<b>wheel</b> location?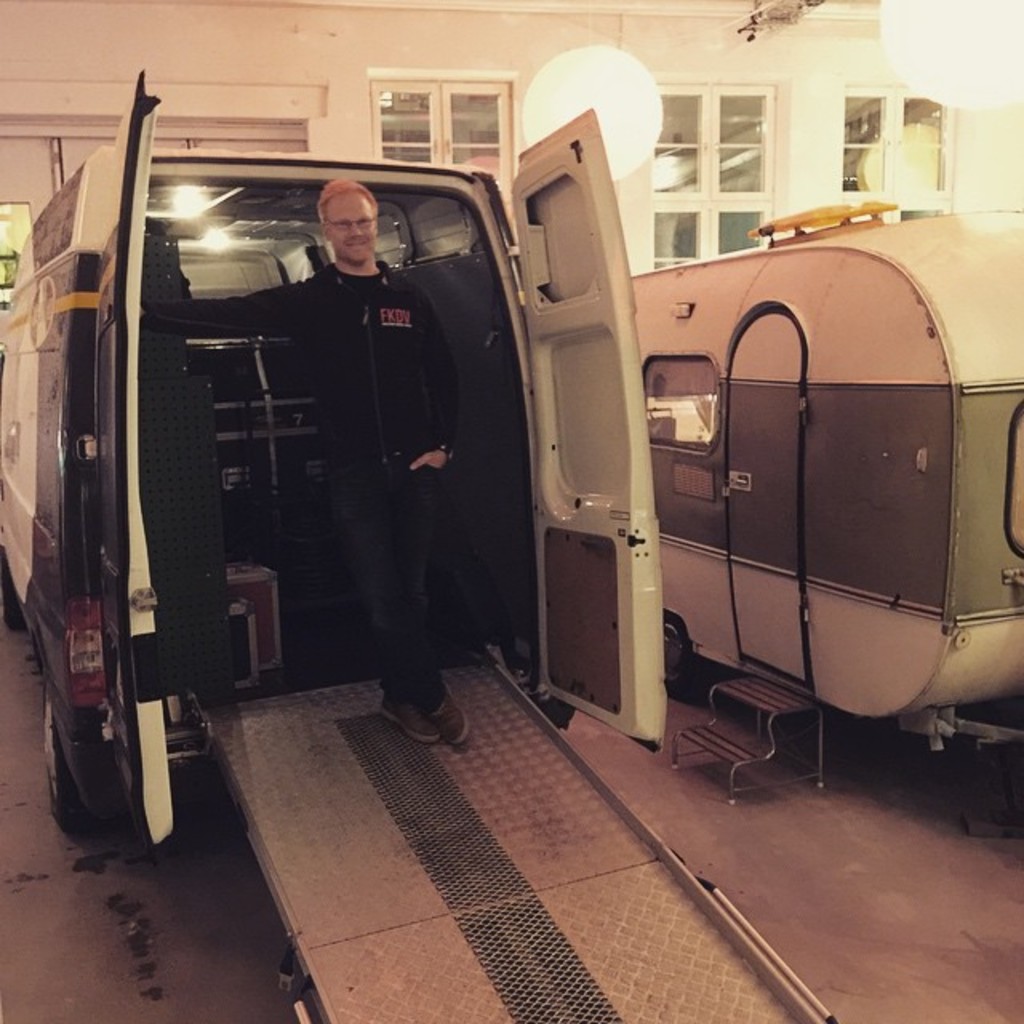
Rect(38, 659, 101, 840)
